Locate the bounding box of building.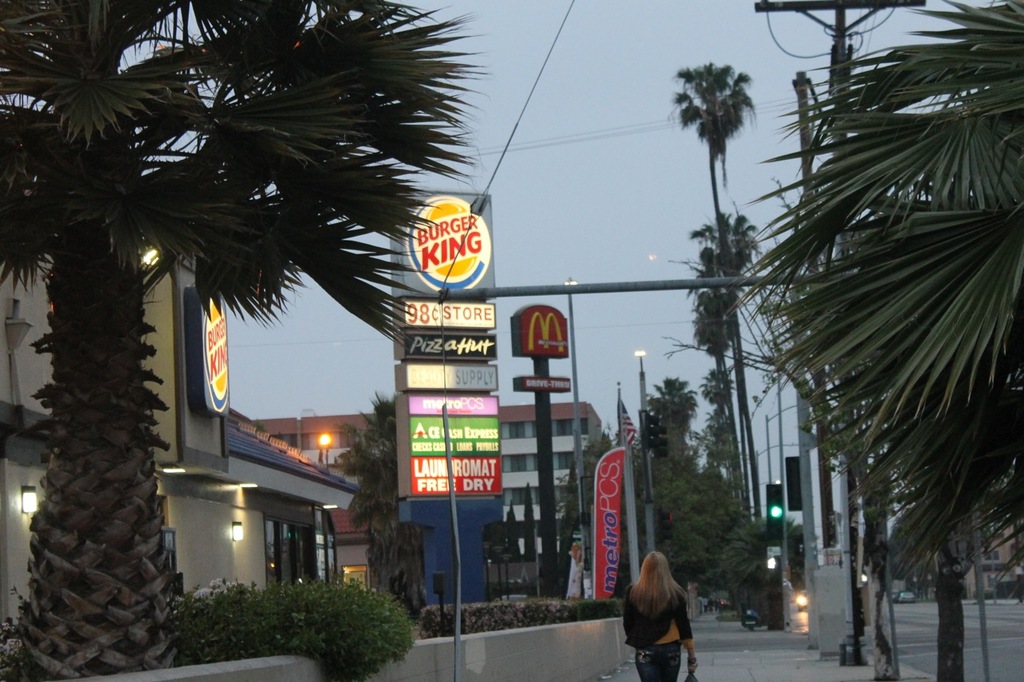
Bounding box: <region>255, 401, 607, 553</region>.
